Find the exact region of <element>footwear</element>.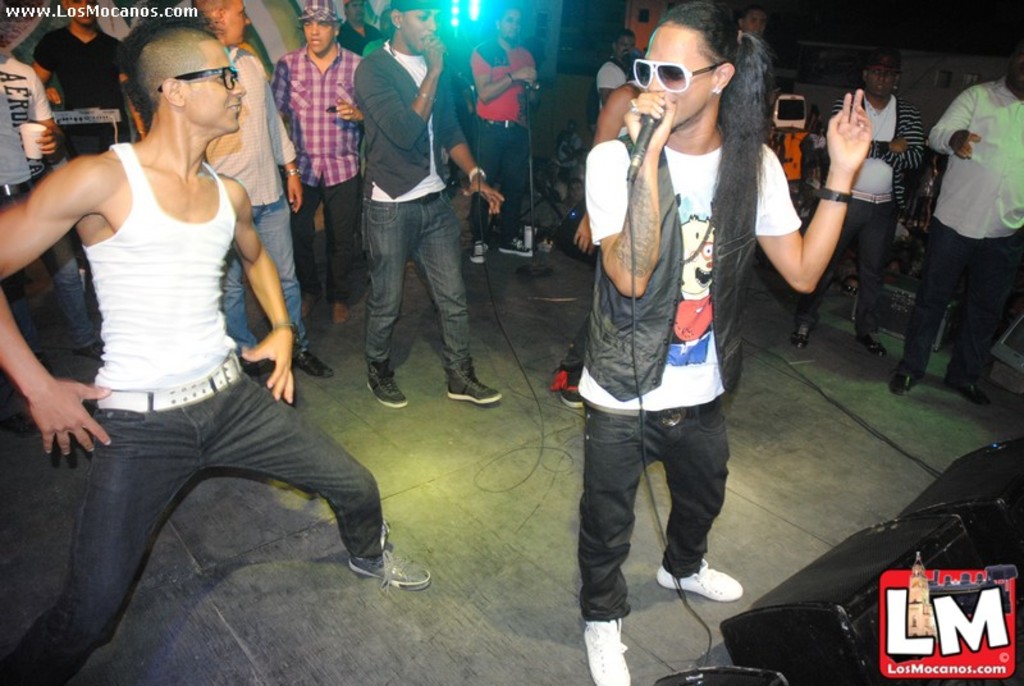
Exact region: pyautogui.locateOnScreen(887, 357, 923, 397).
